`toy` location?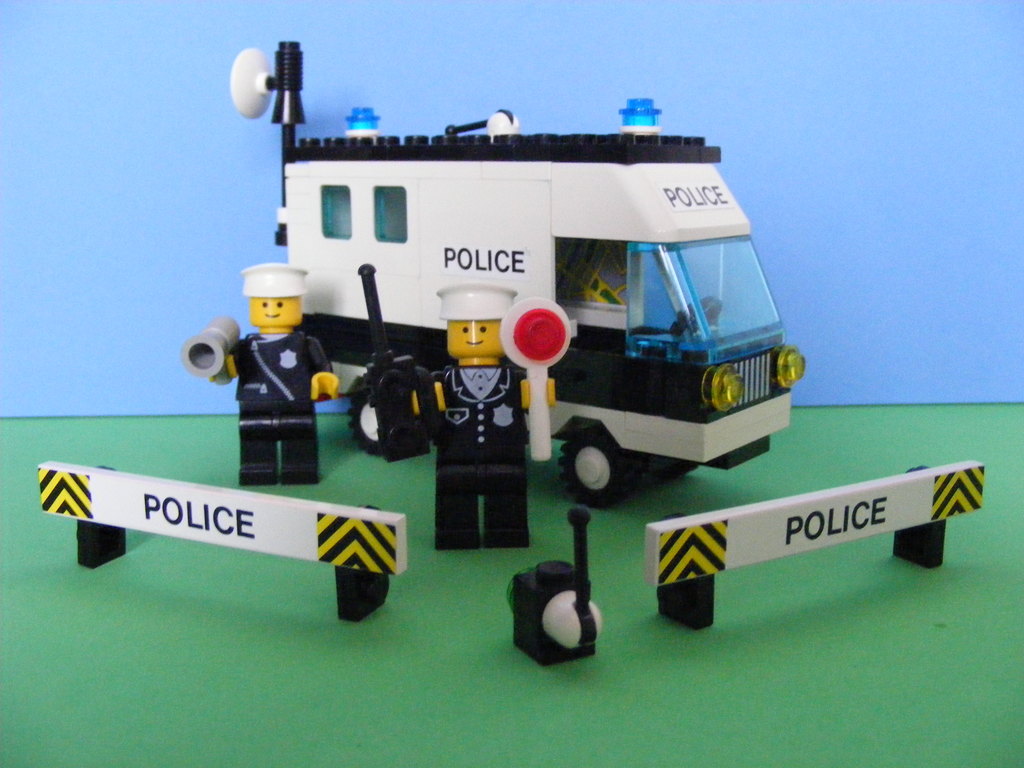
228,40,806,507
